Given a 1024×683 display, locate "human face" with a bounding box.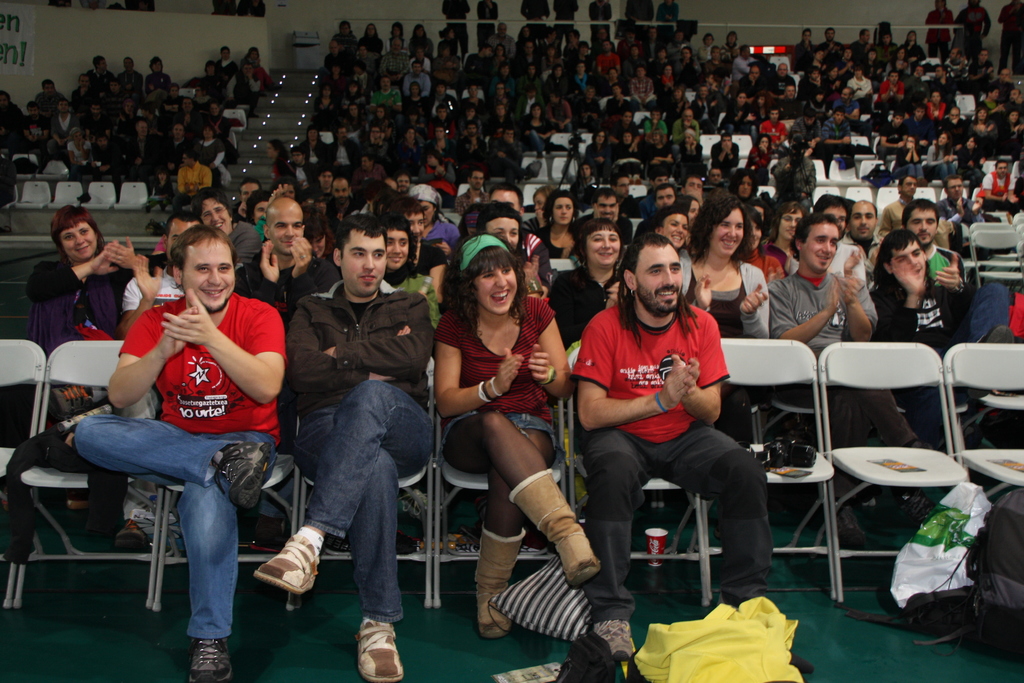
Located: BBox(904, 177, 919, 196).
